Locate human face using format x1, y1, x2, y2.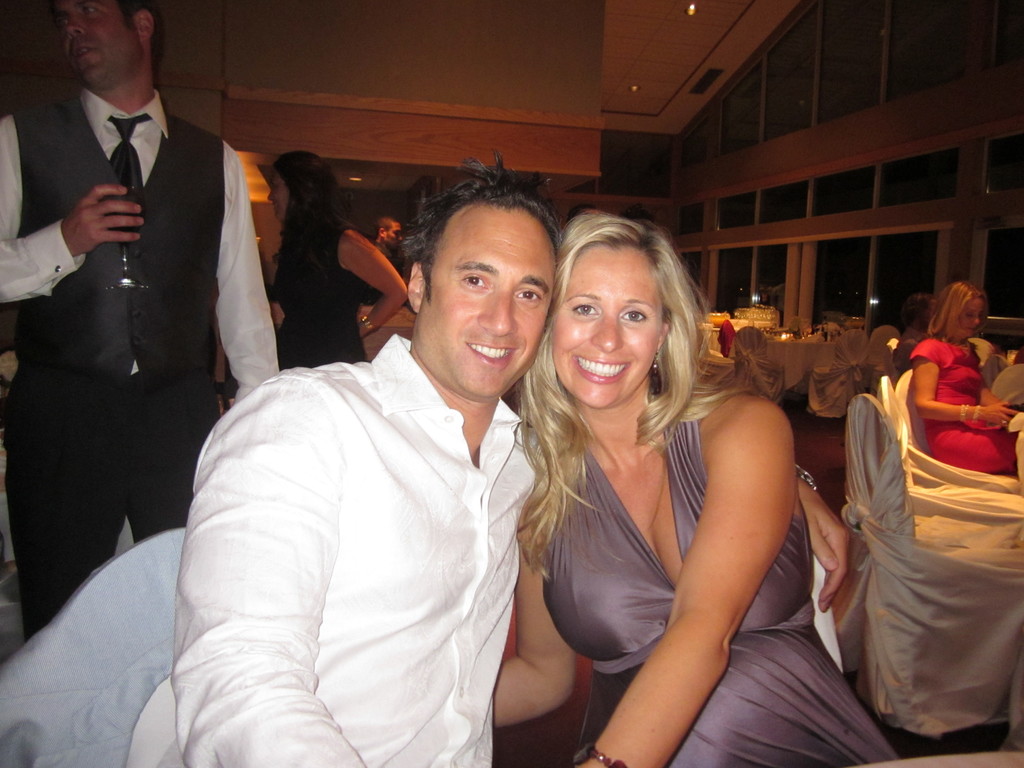
420, 211, 557, 408.
